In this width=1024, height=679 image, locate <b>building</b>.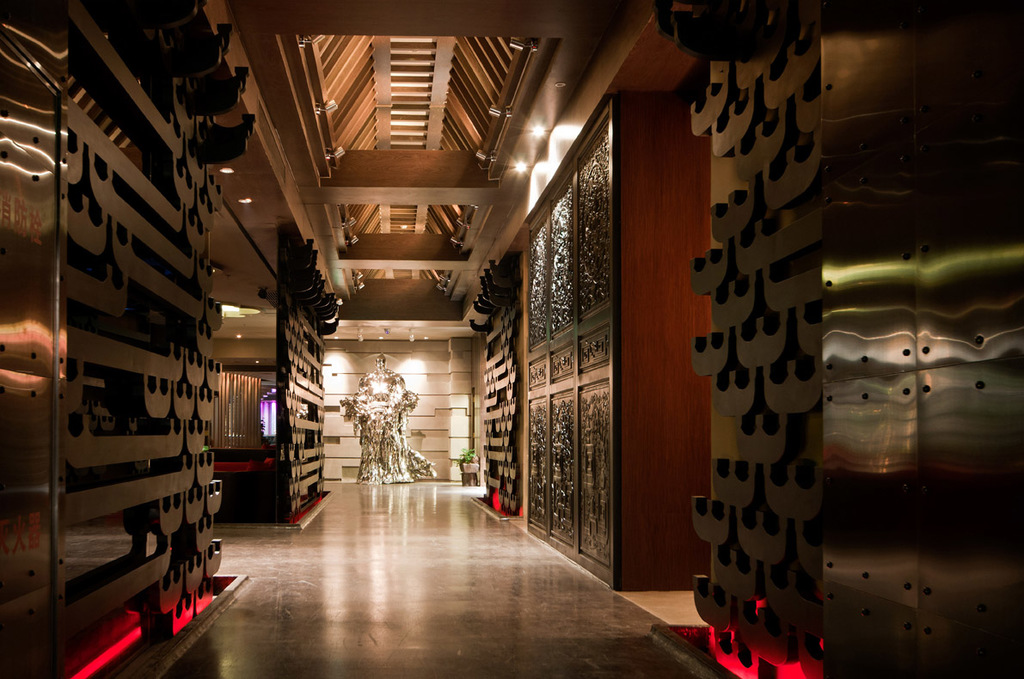
Bounding box: Rect(0, 0, 1021, 670).
